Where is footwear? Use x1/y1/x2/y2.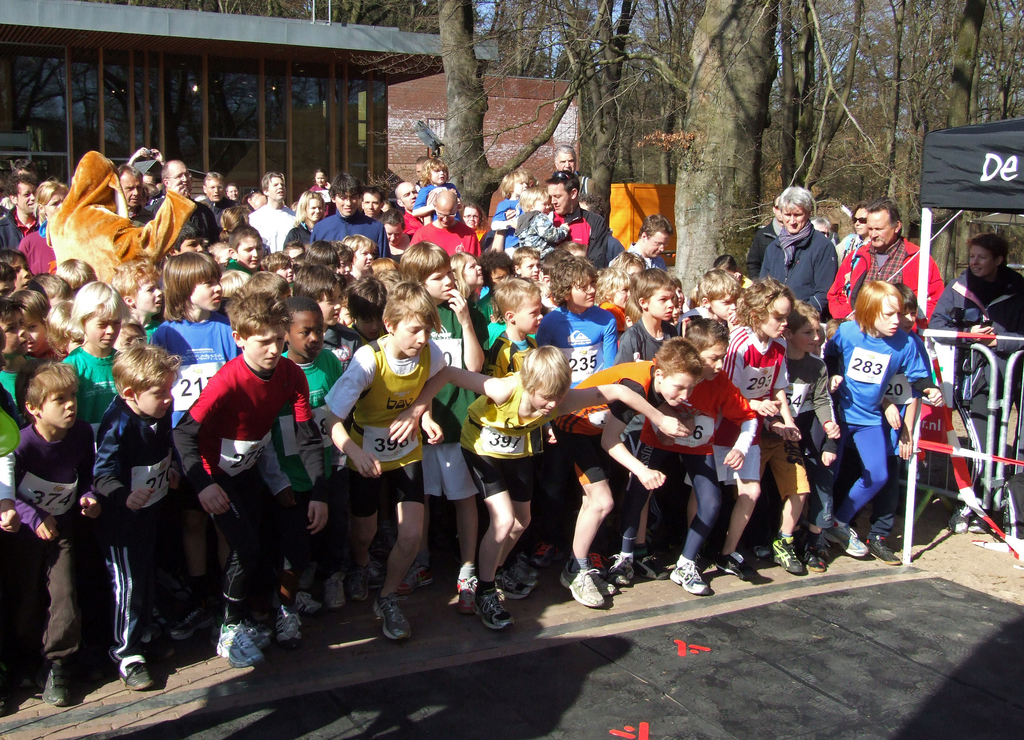
371/599/412/641.
